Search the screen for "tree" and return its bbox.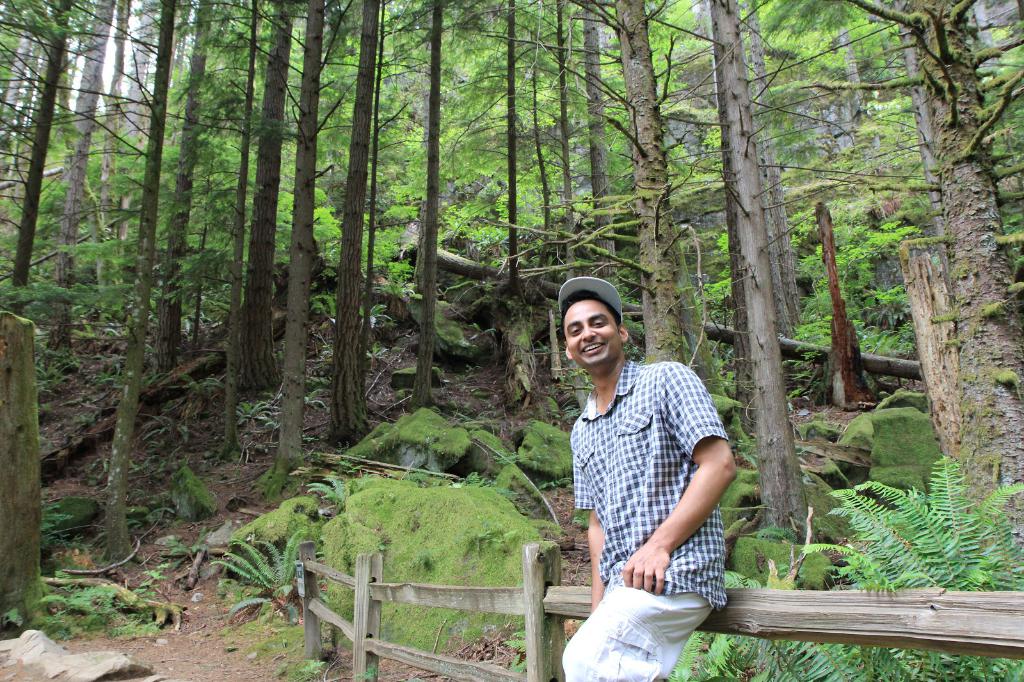
Found: Rect(559, 0, 636, 328).
